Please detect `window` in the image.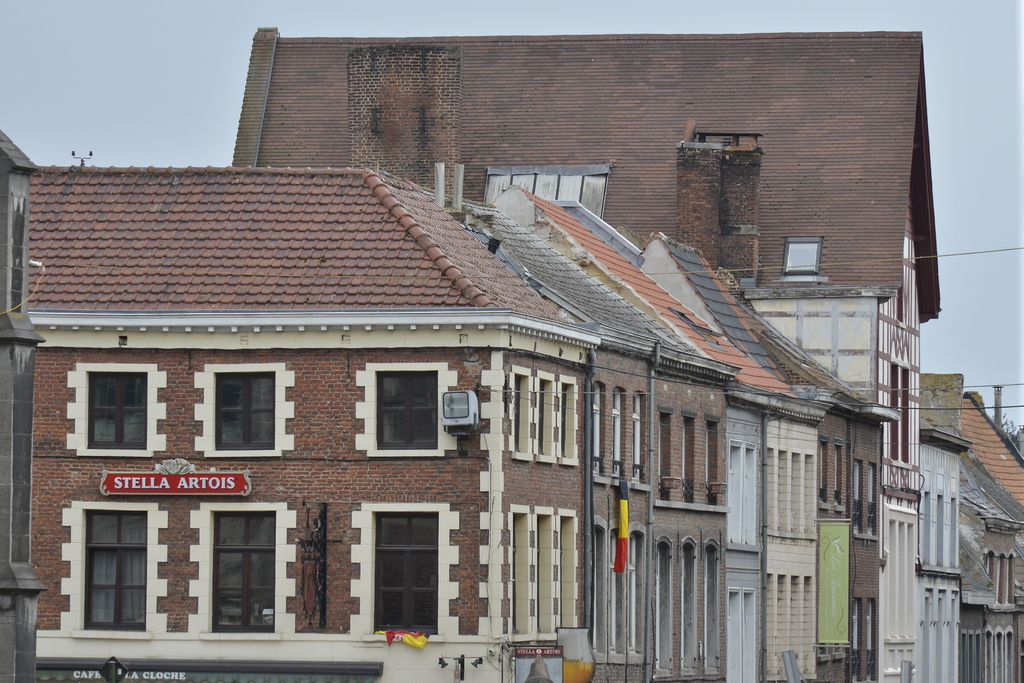
(x1=683, y1=409, x2=696, y2=499).
